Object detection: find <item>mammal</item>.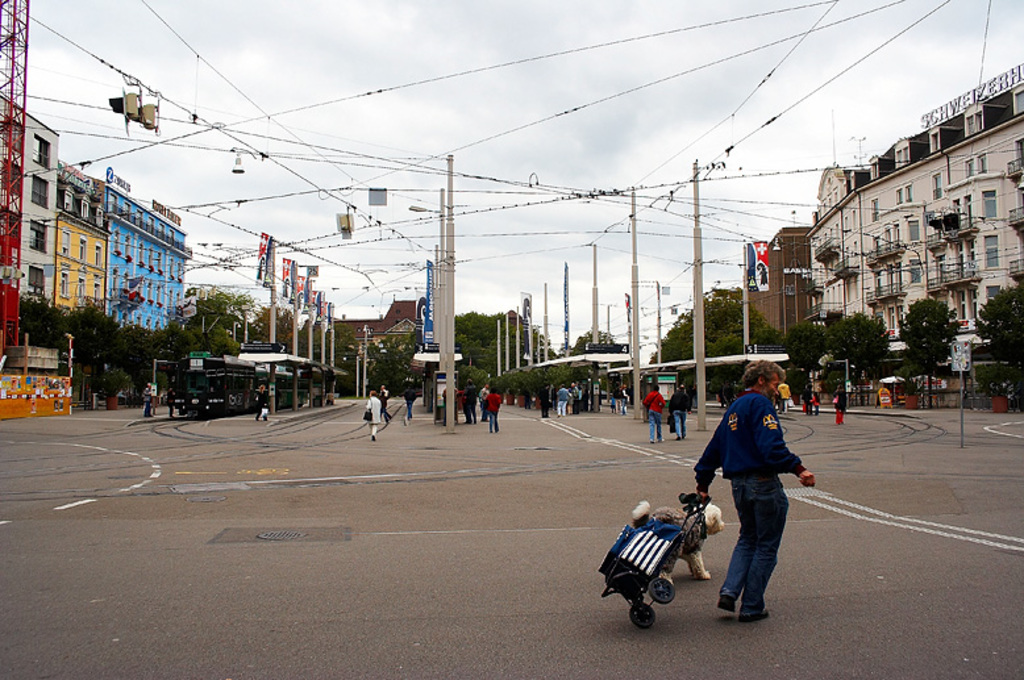
crop(521, 384, 533, 406).
